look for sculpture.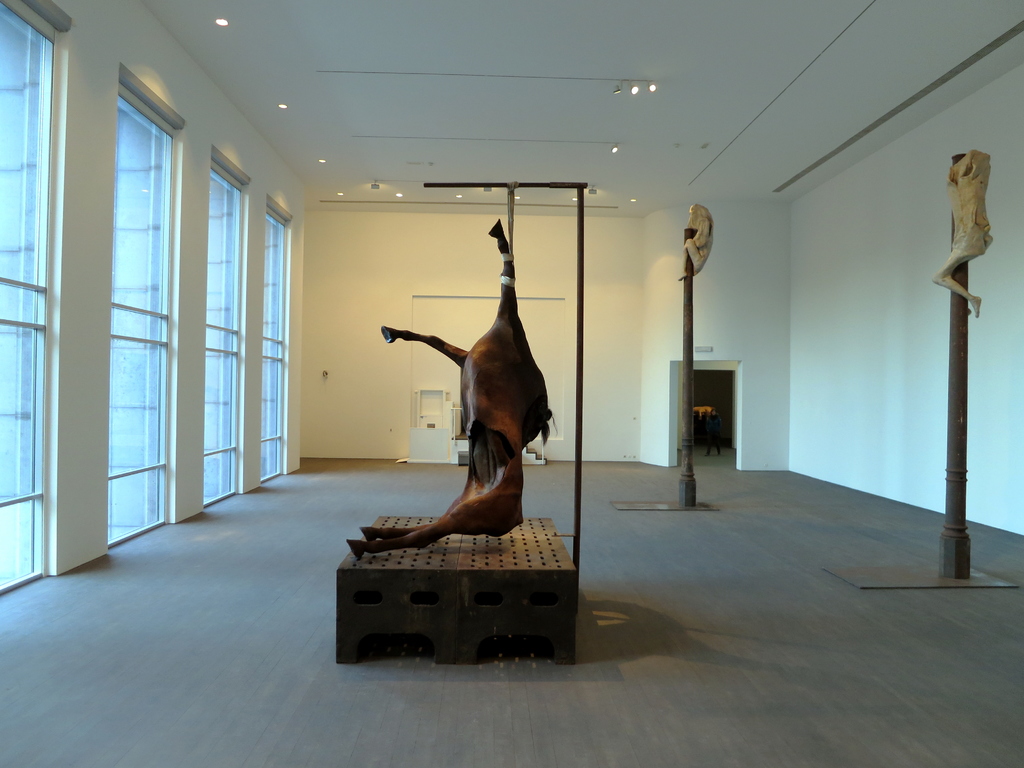
Found: [left=338, top=214, right=556, bottom=567].
